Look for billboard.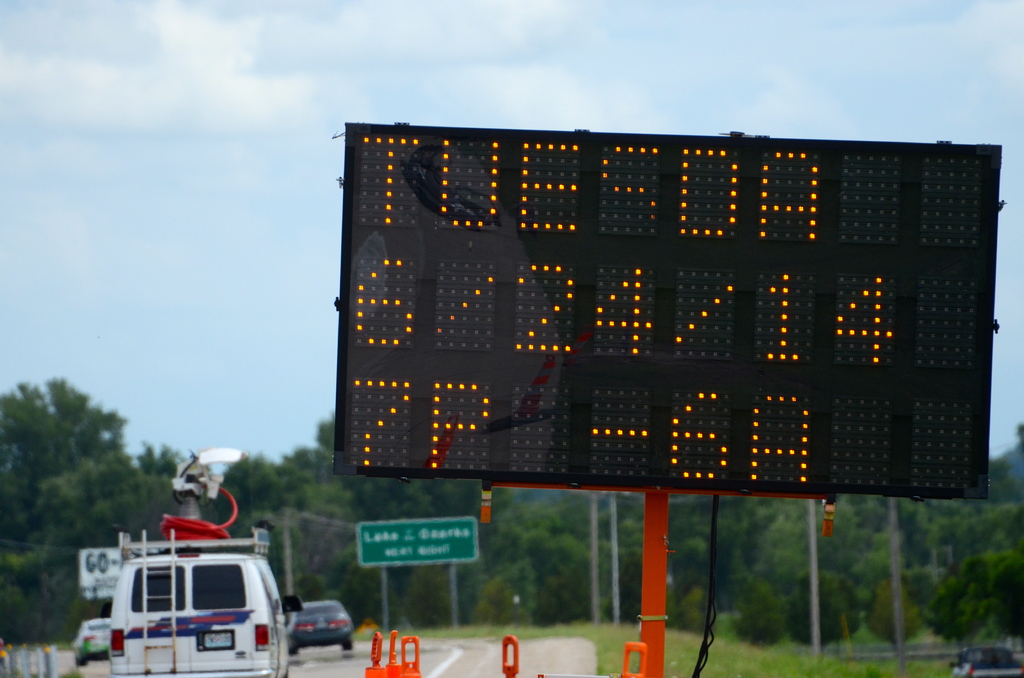
Found: 359:515:479:566.
